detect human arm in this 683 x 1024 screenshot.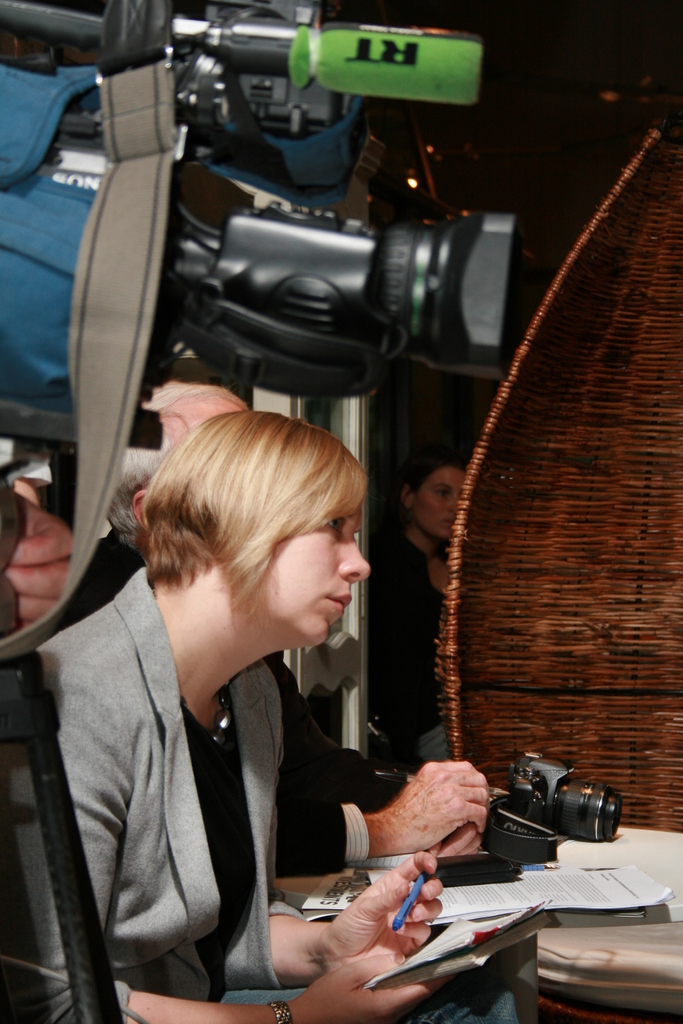
Detection: bbox=[0, 652, 456, 1023].
